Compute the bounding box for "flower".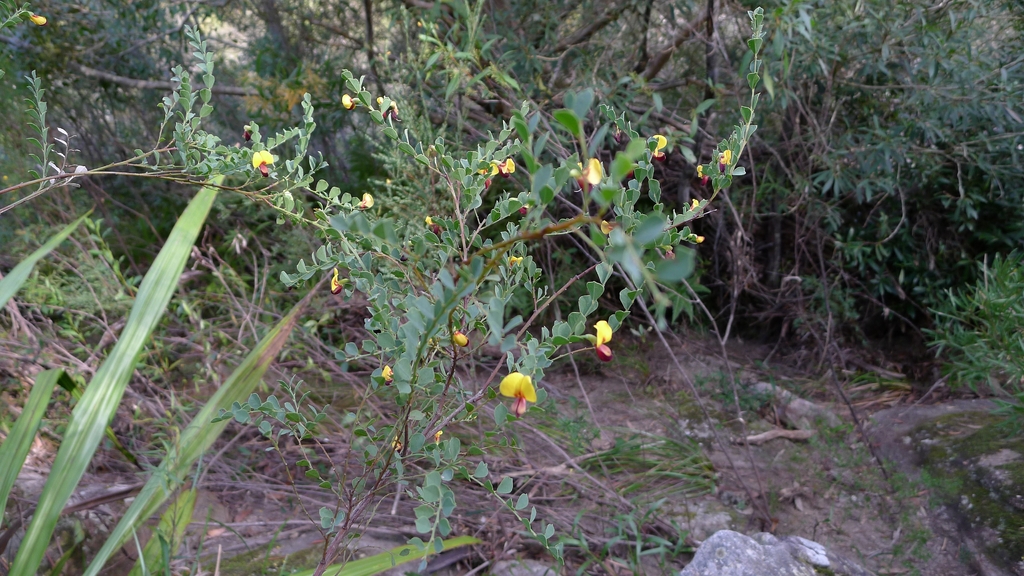
378,362,396,387.
